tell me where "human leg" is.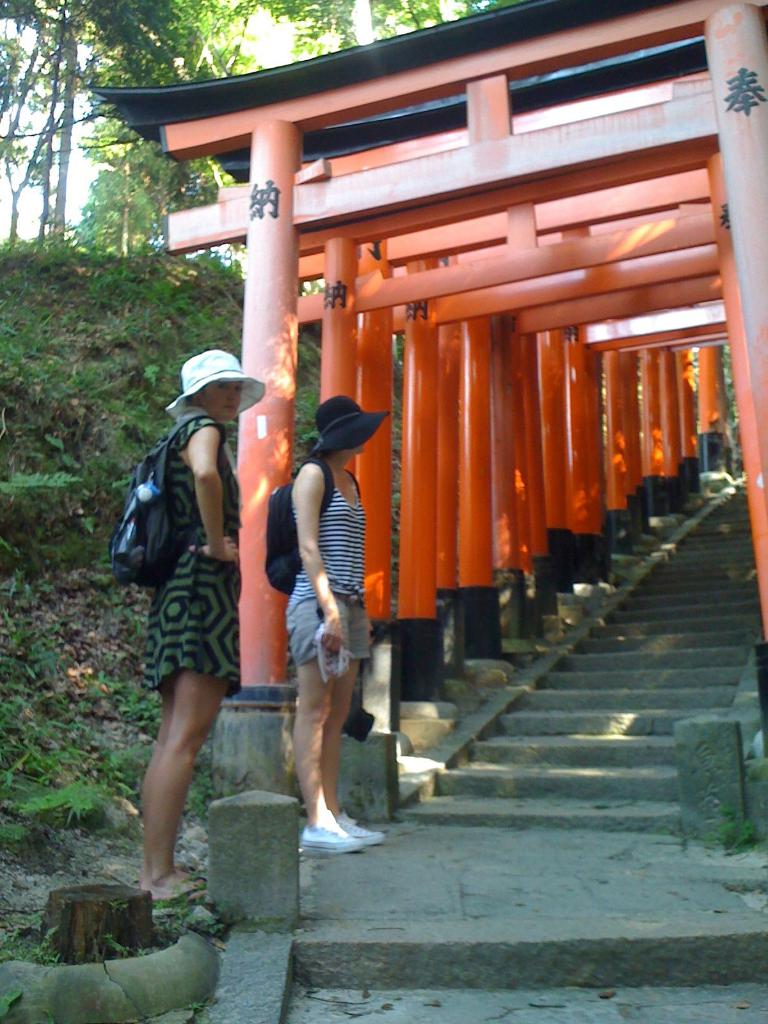
"human leg" is at box=[316, 655, 391, 845].
